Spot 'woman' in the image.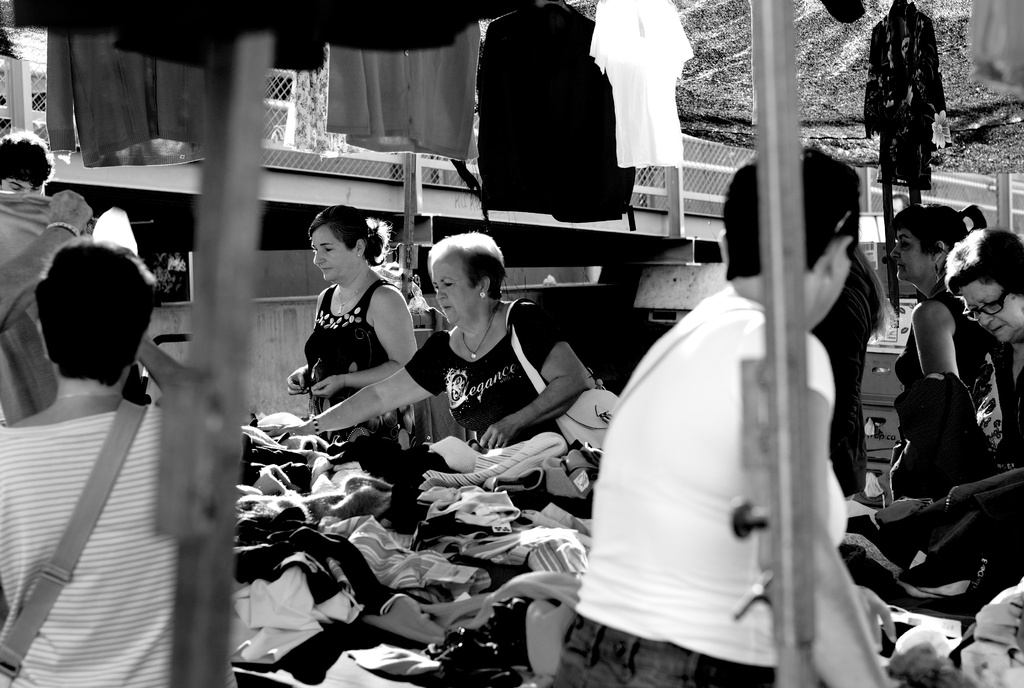
'woman' found at {"left": 262, "top": 228, "right": 594, "bottom": 452}.
